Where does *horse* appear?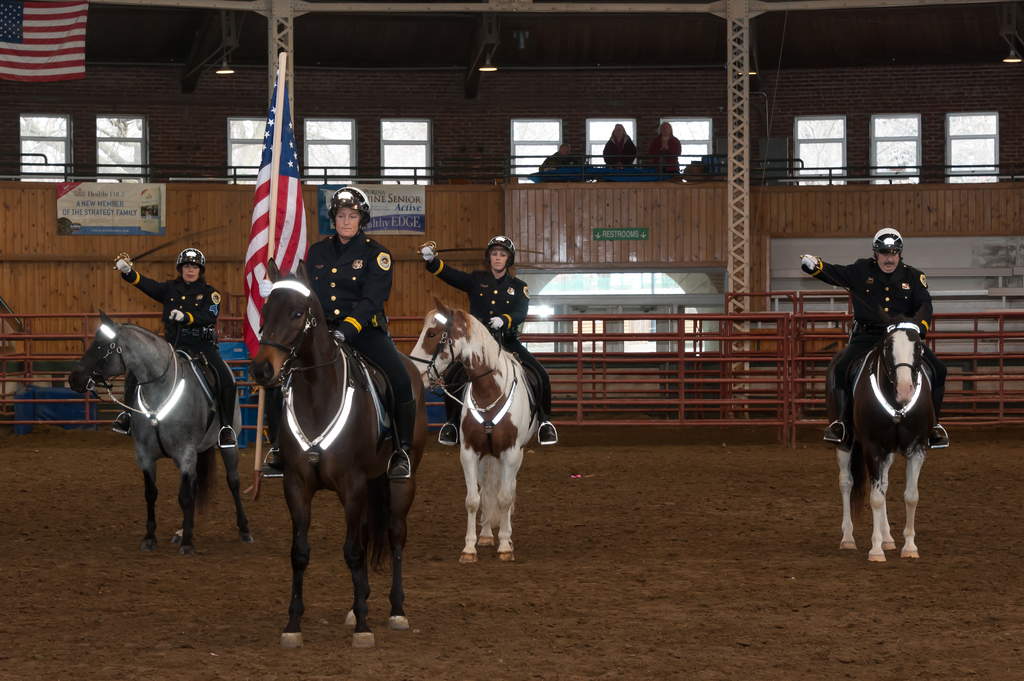
Appears at 406, 284, 540, 564.
